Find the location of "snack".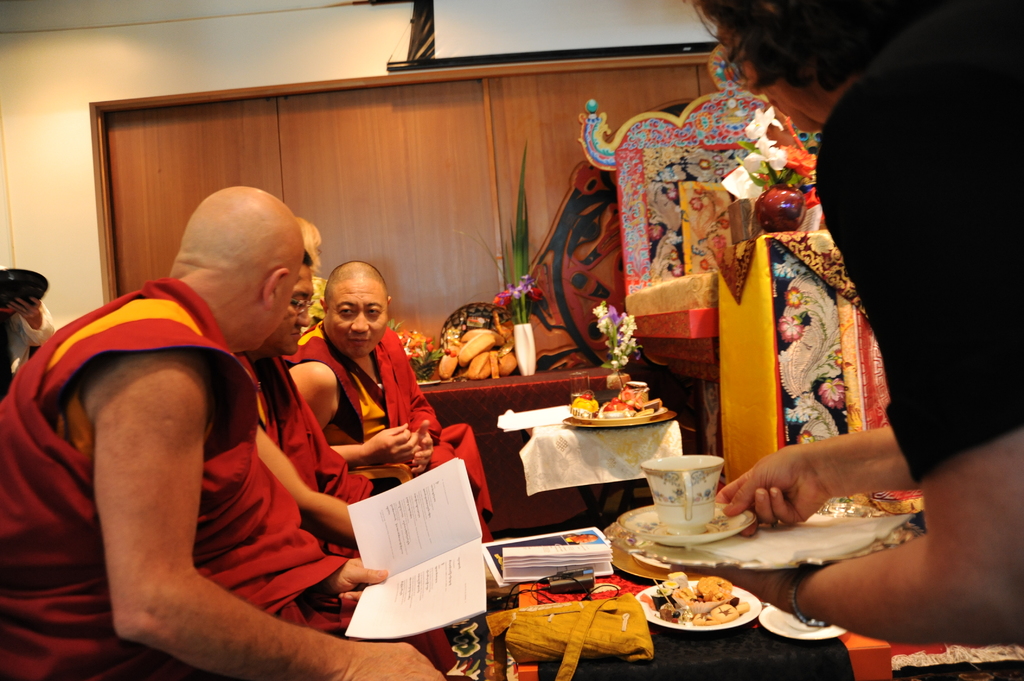
Location: region(566, 395, 598, 420).
